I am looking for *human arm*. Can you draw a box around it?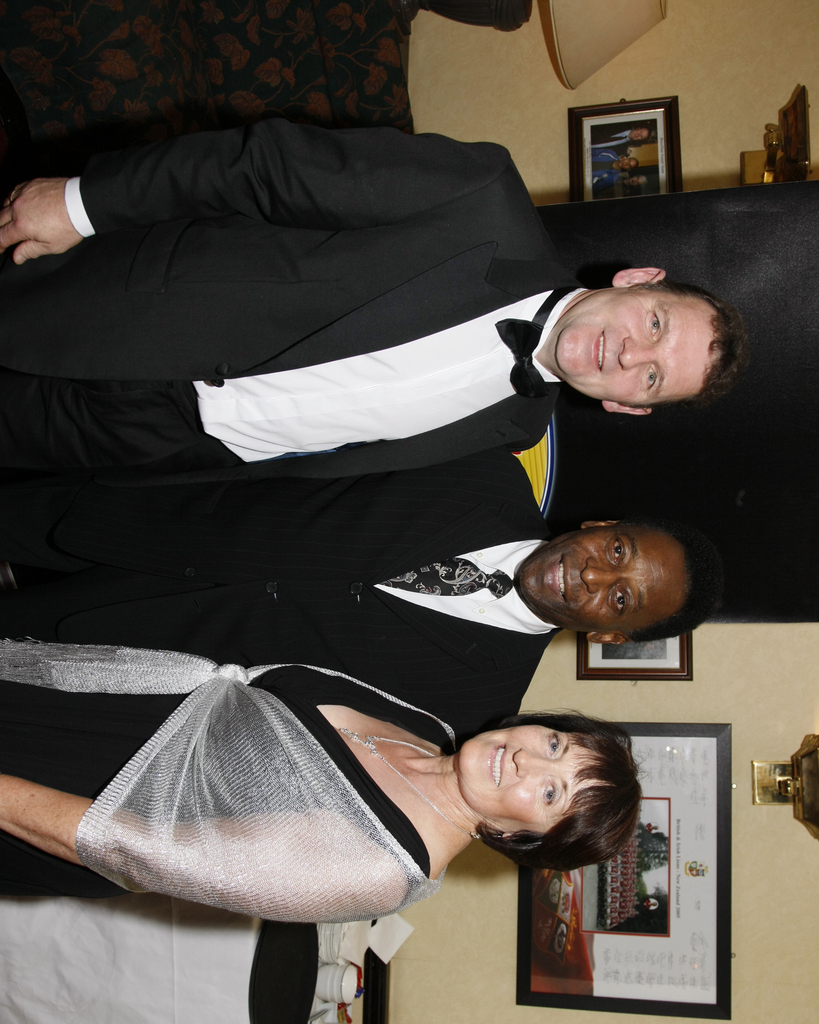
Sure, the bounding box is pyautogui.locateOnScreen(0, 769, 413, 926).
